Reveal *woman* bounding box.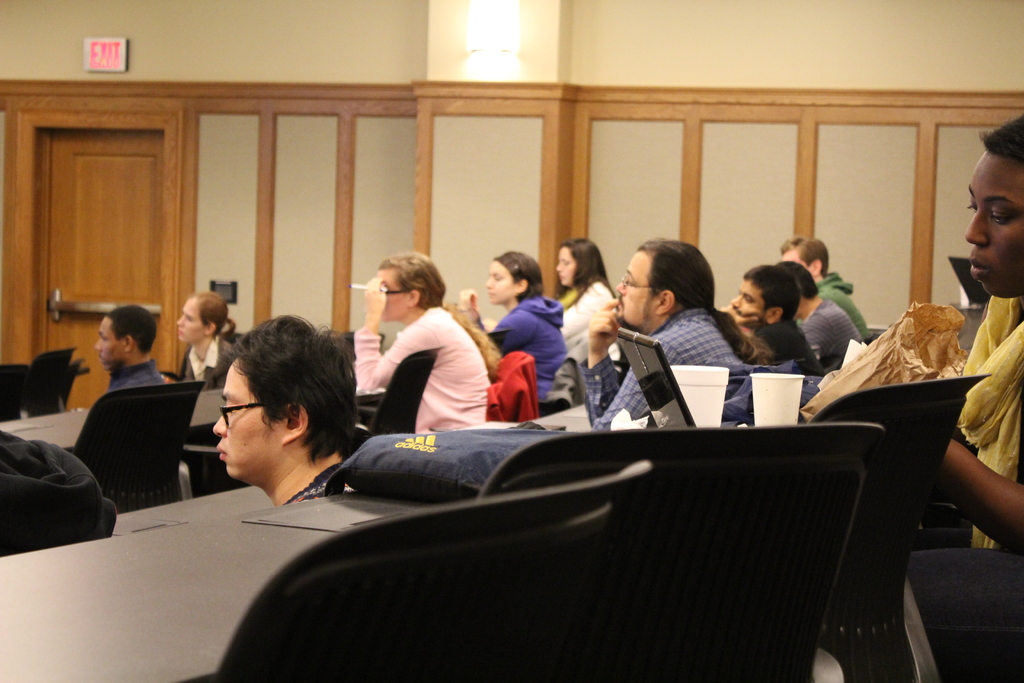
Revealed: crop(451, 247, 568, 409).
